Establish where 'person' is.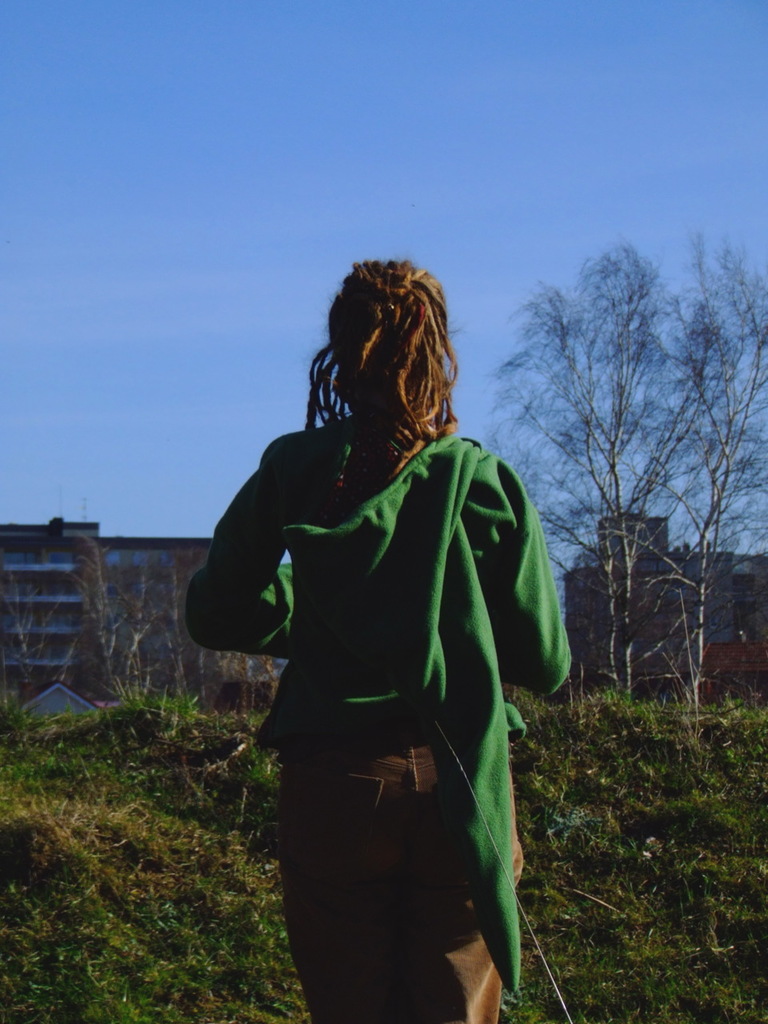
Established at 178/255/576/1019.
